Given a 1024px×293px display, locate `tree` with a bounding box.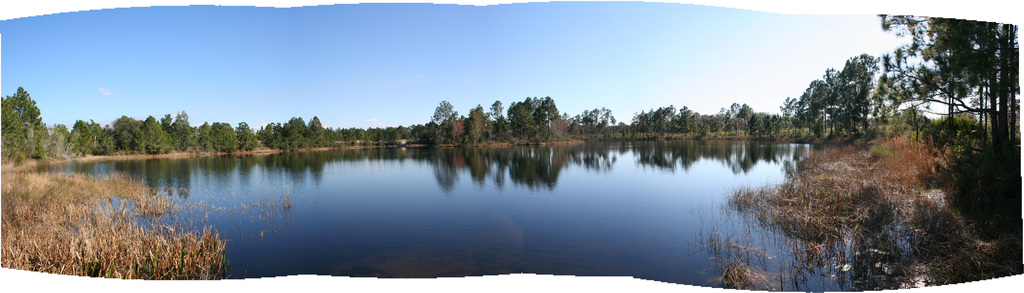
Located: <region>411, 120, 437, 145</region>.
